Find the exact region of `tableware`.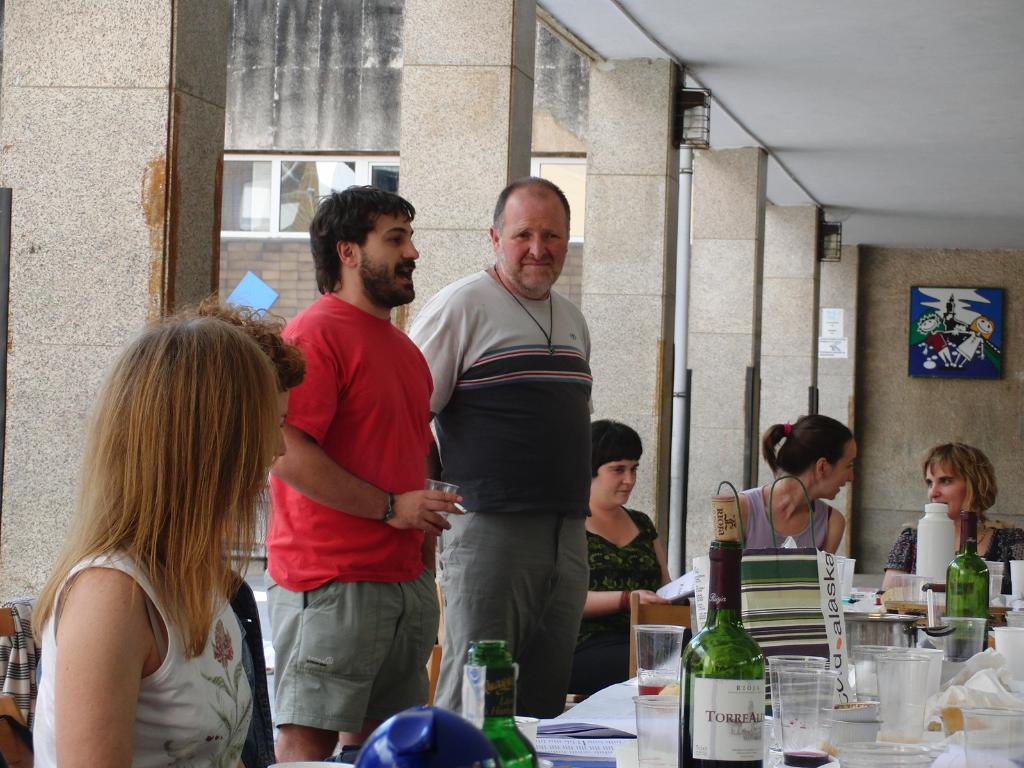
Exact region: BBox(463, 634, 544, 767).
